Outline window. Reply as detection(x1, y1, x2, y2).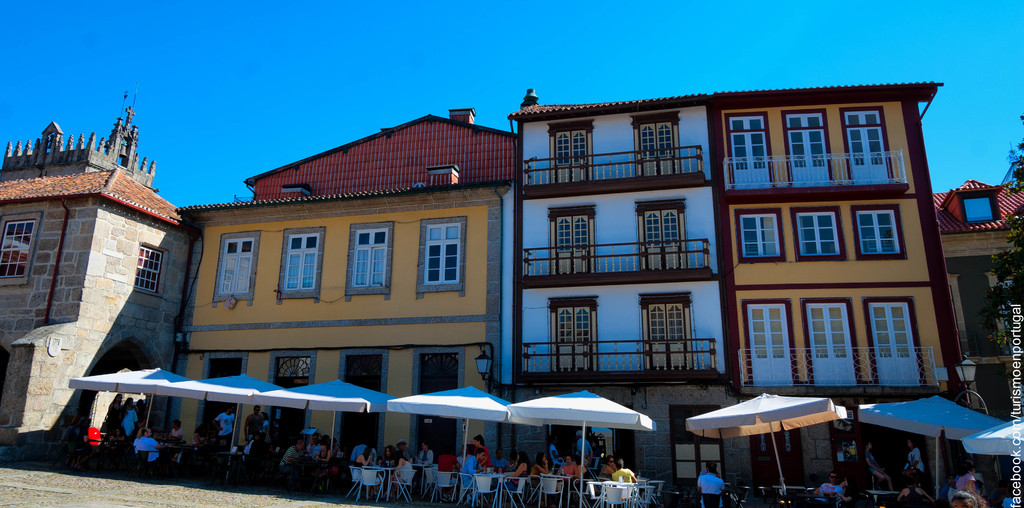
detection(847, 103, 889, 182).
